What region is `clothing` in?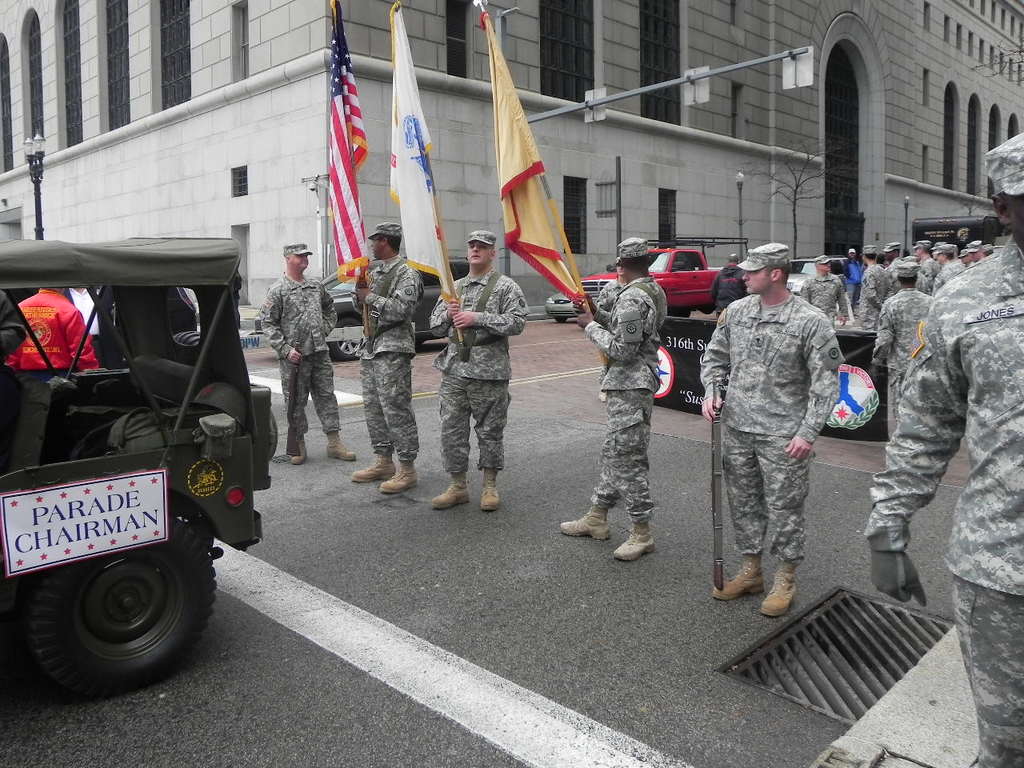
l=262, t=276, r=345, b=442.
